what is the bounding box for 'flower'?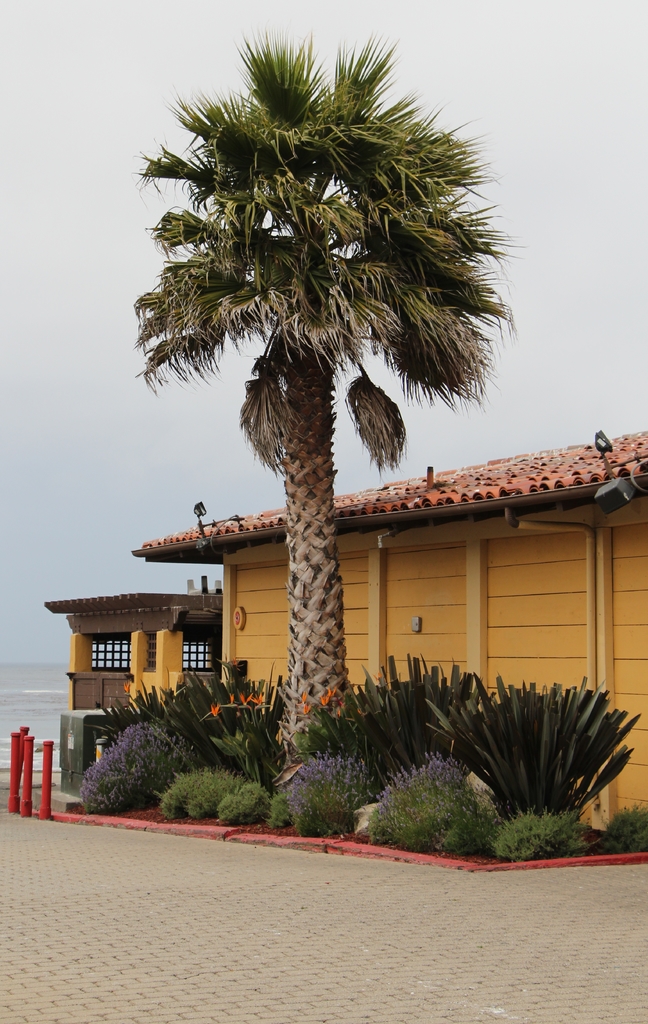
<box>123,681,133,695</box>.
